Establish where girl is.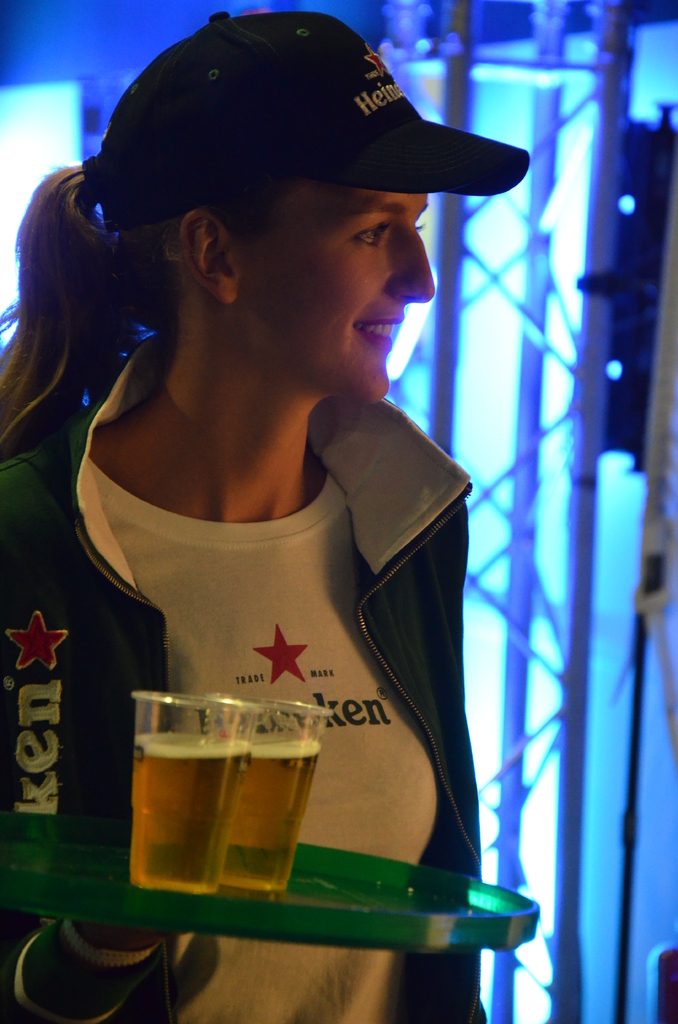
Established at BBox(0, 1, 545, 1023).
